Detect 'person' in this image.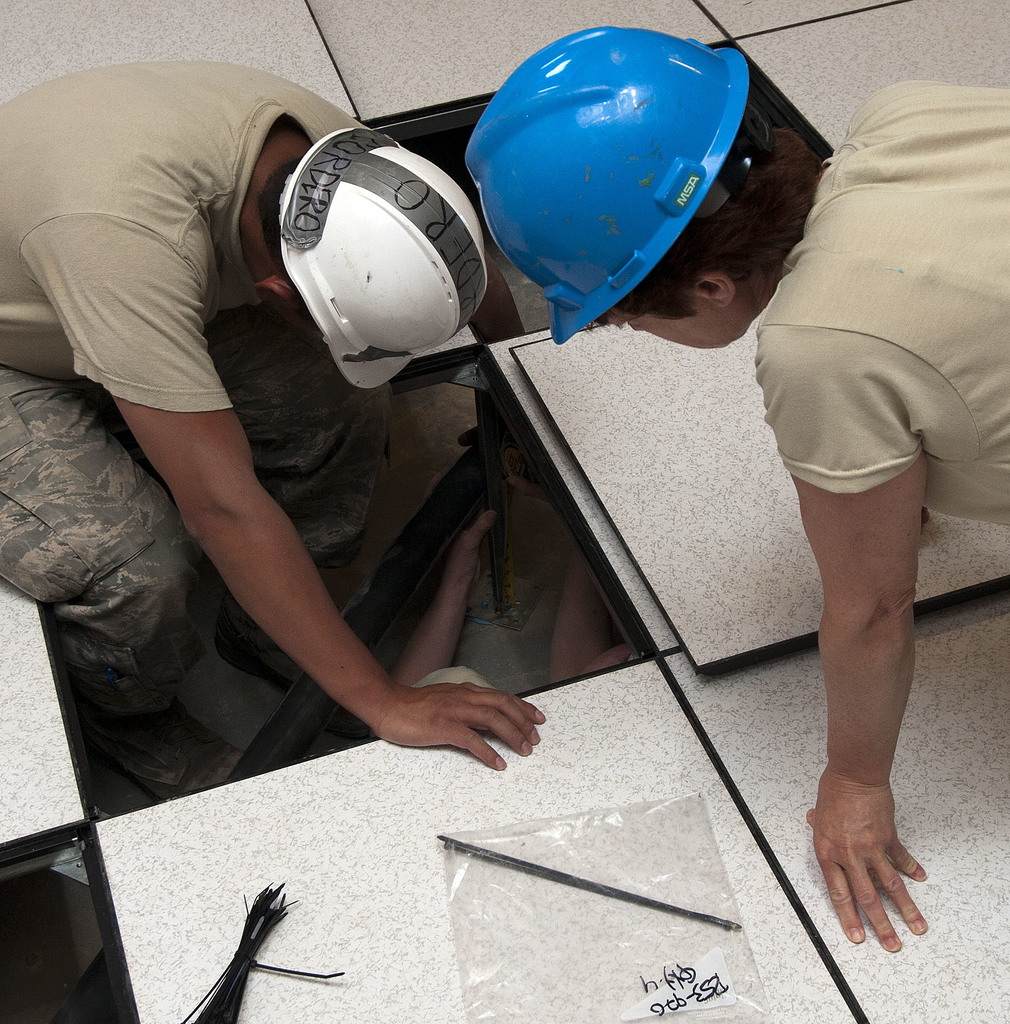
Detection: detection(0, 50, 541, 795).
